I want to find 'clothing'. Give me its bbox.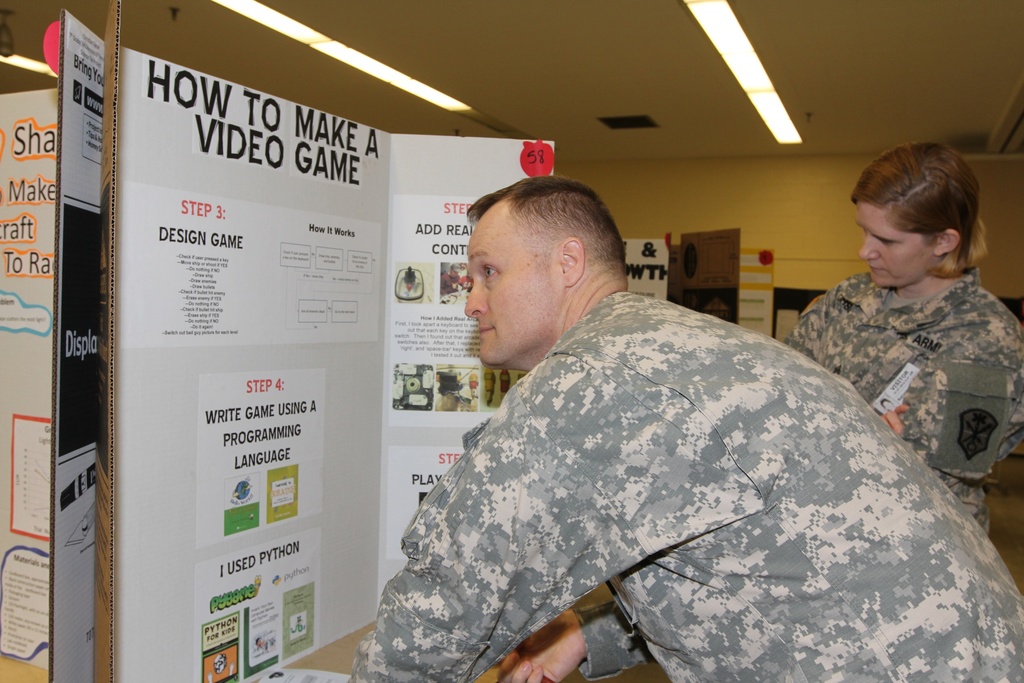
[x1=346, y1=288, x2=1023, y2=682].
